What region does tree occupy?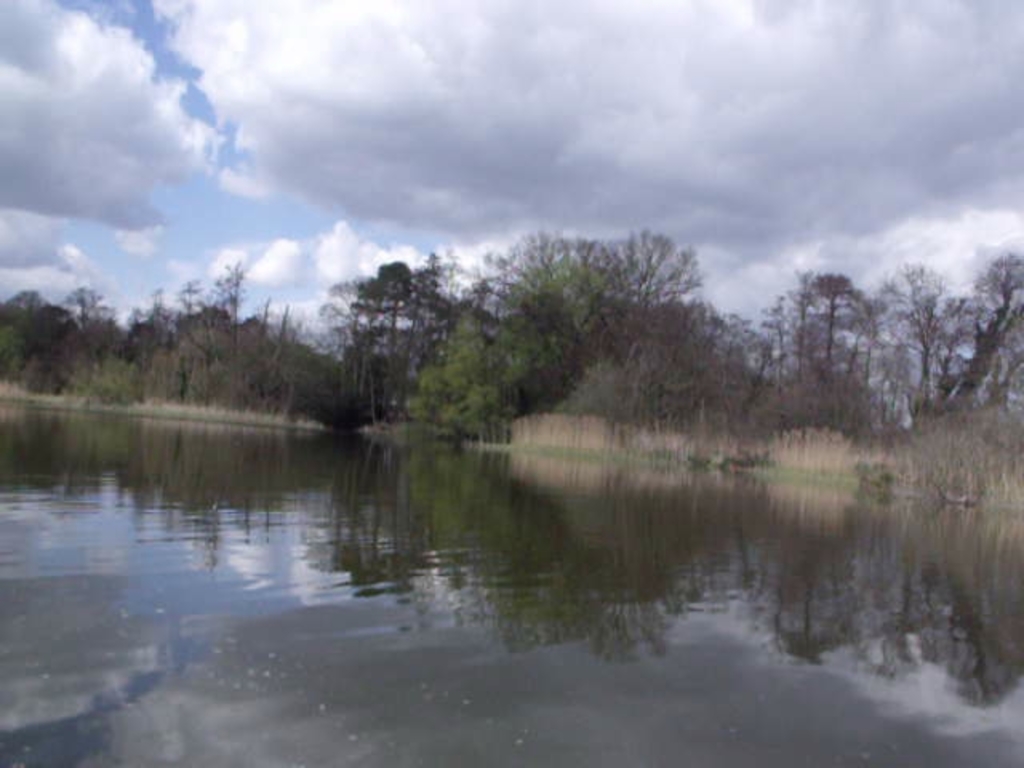
174,277,205,318.
